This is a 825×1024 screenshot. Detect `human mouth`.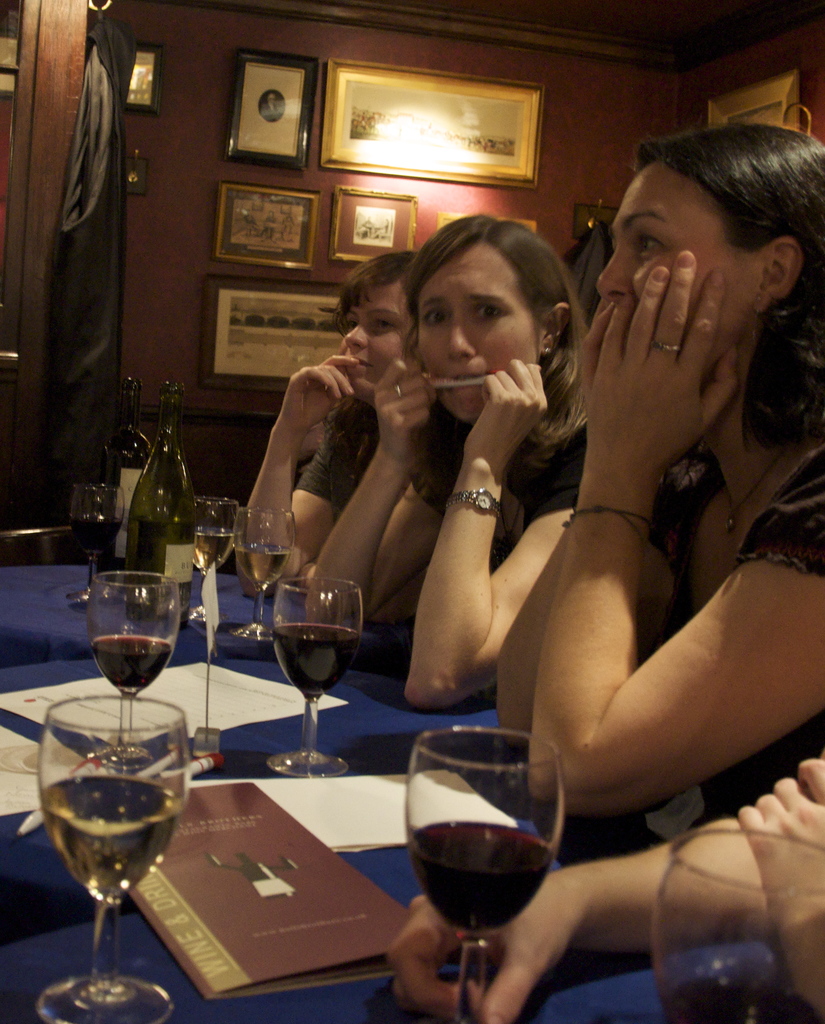
bbox=[349, 357, 370, 371].
